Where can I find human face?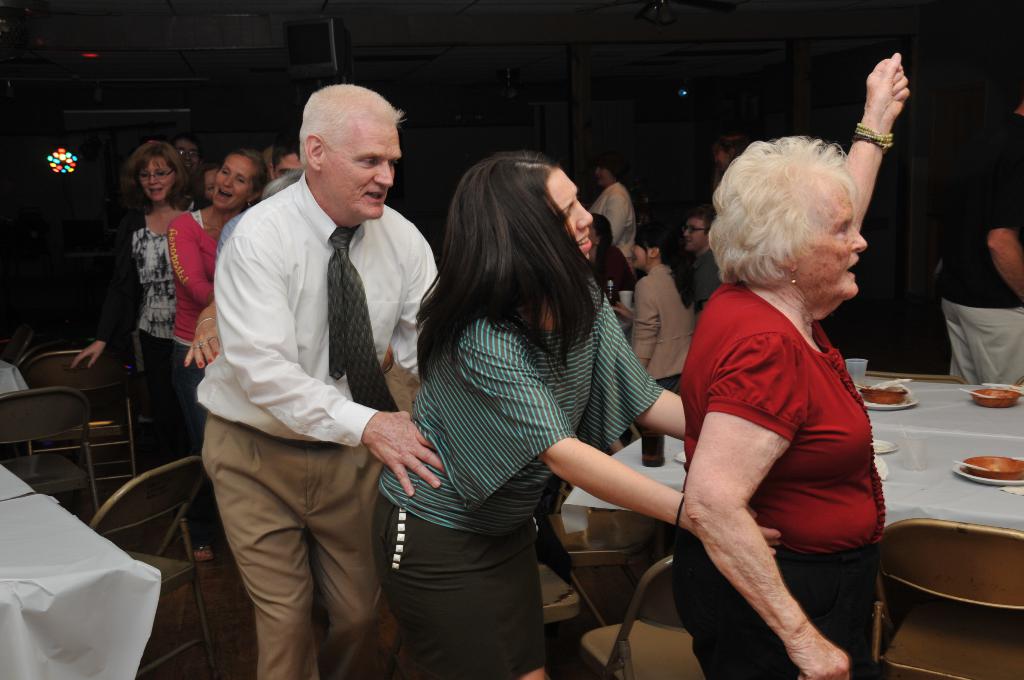
You can find it at [275, 153, 300, 177].
